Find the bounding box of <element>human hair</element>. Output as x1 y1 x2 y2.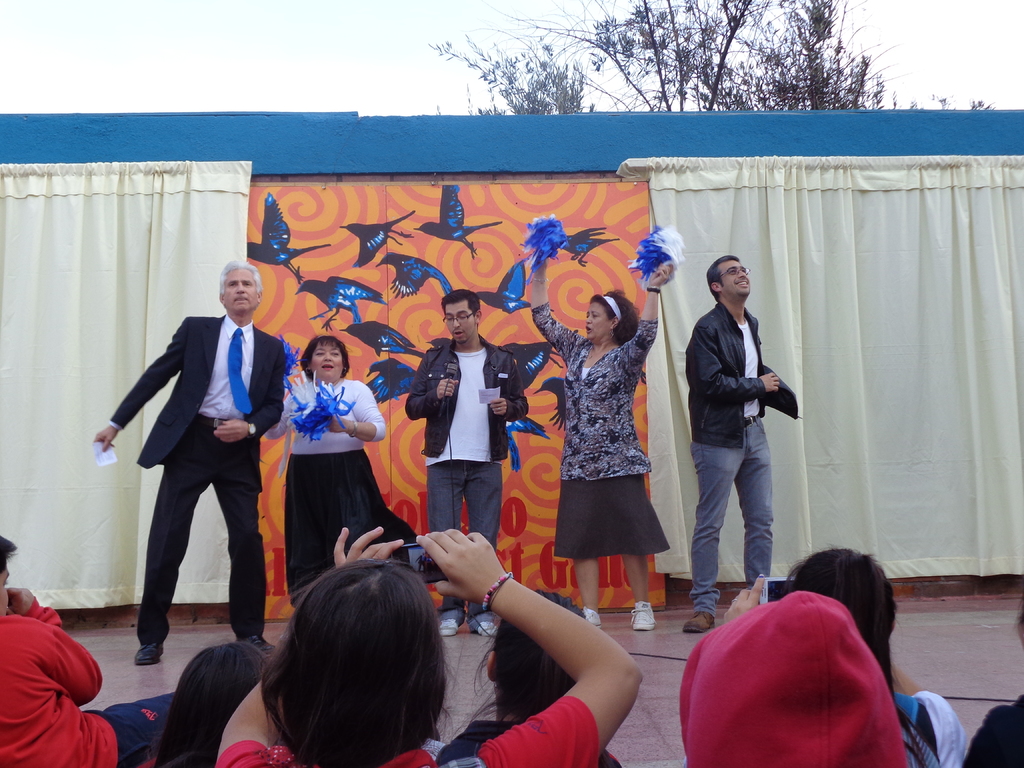
589 288 643 348.
